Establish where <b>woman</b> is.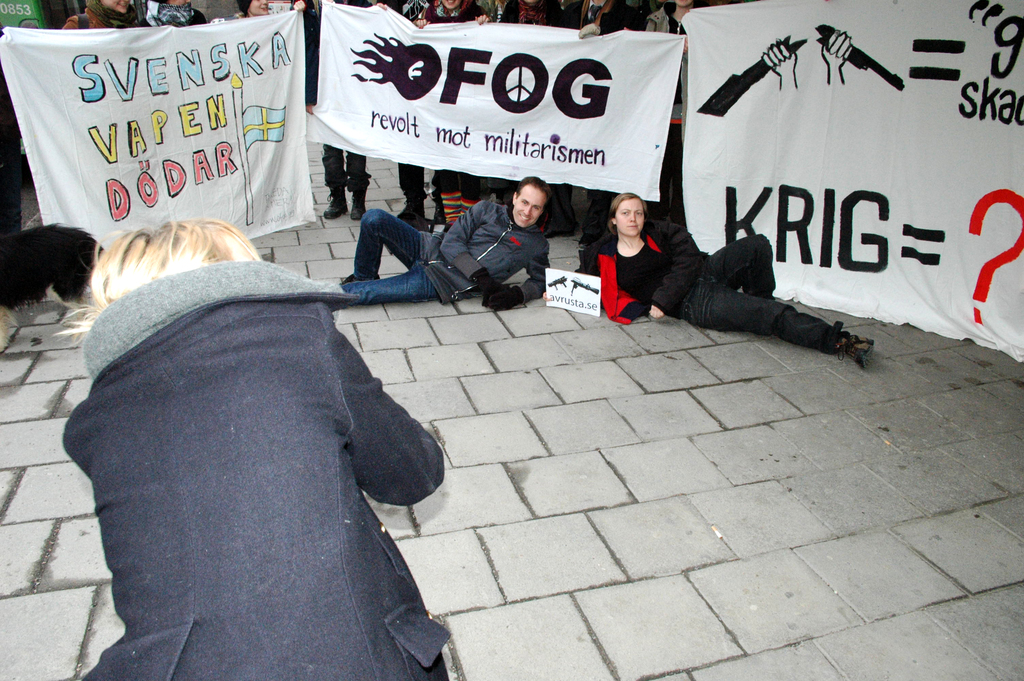
Established at BBox(539, 188, 875, 374).
